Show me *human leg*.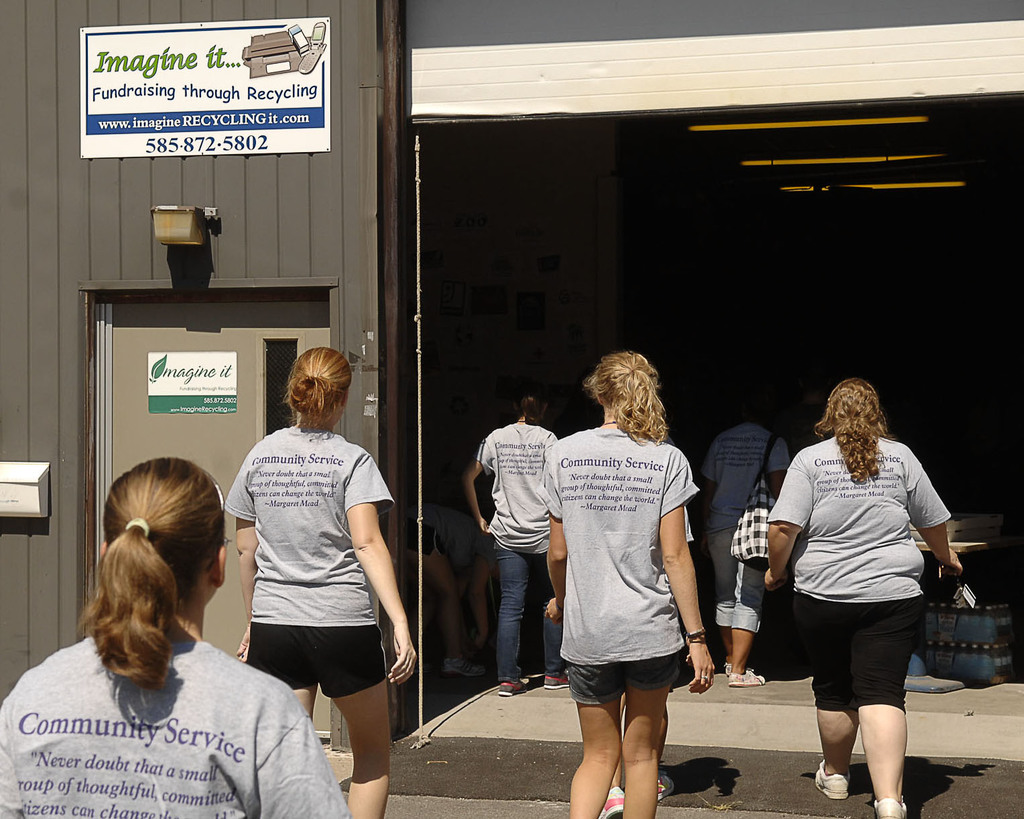
*human leg* is here: detection(541, 552, 572, 690).
